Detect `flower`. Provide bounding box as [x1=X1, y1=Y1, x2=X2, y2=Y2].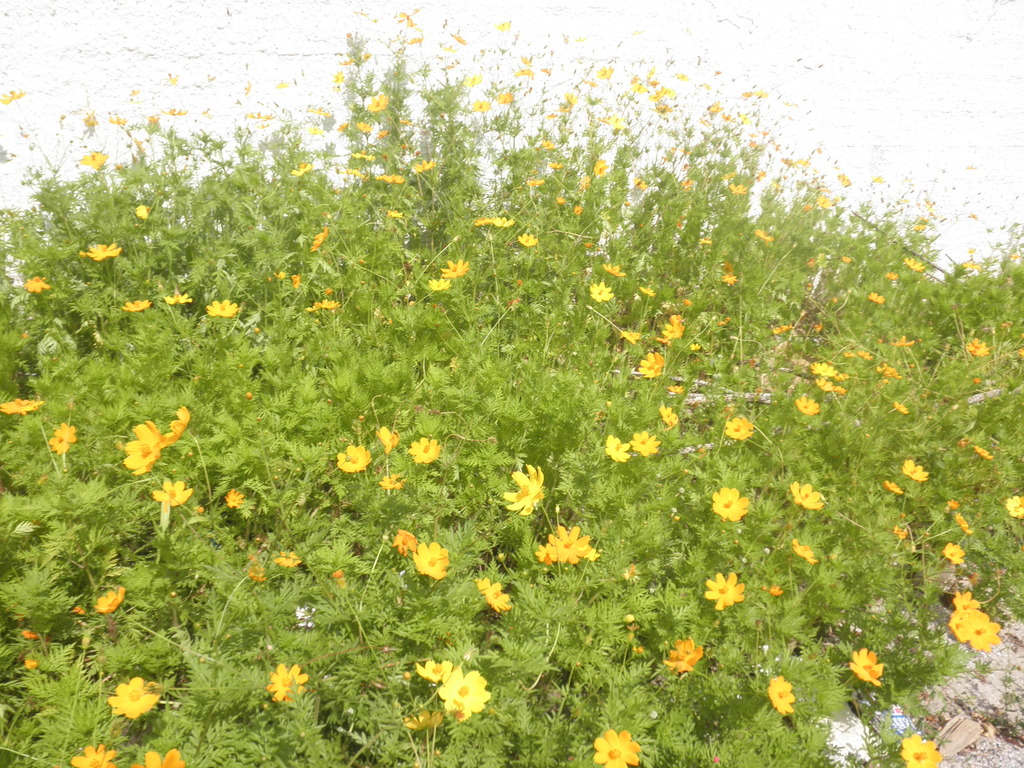
[x1=227, y1=488, x2=243, y2=508].
